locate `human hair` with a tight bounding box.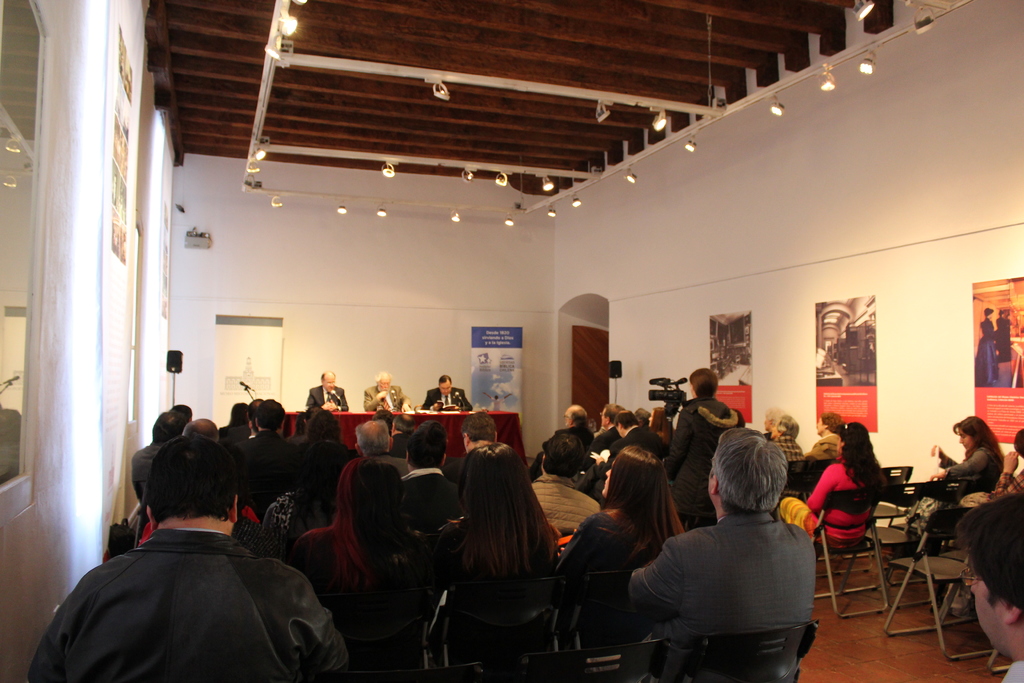
{"left": 355, "top": 418, "right": 388, "bottom": 452}.
